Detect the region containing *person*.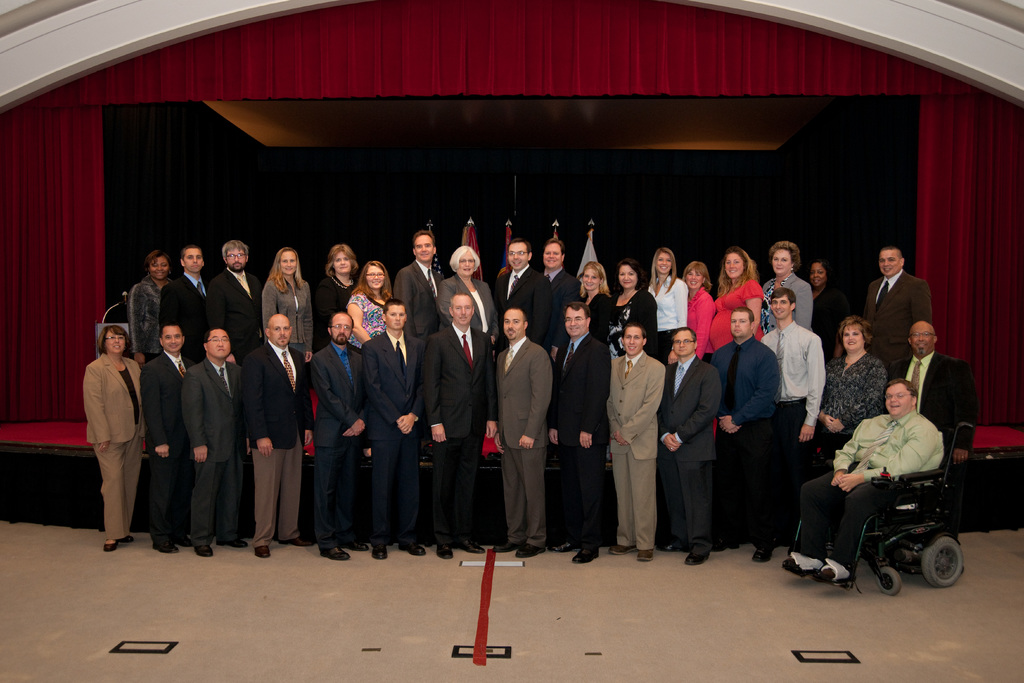
[808, 299, 884, 487].
